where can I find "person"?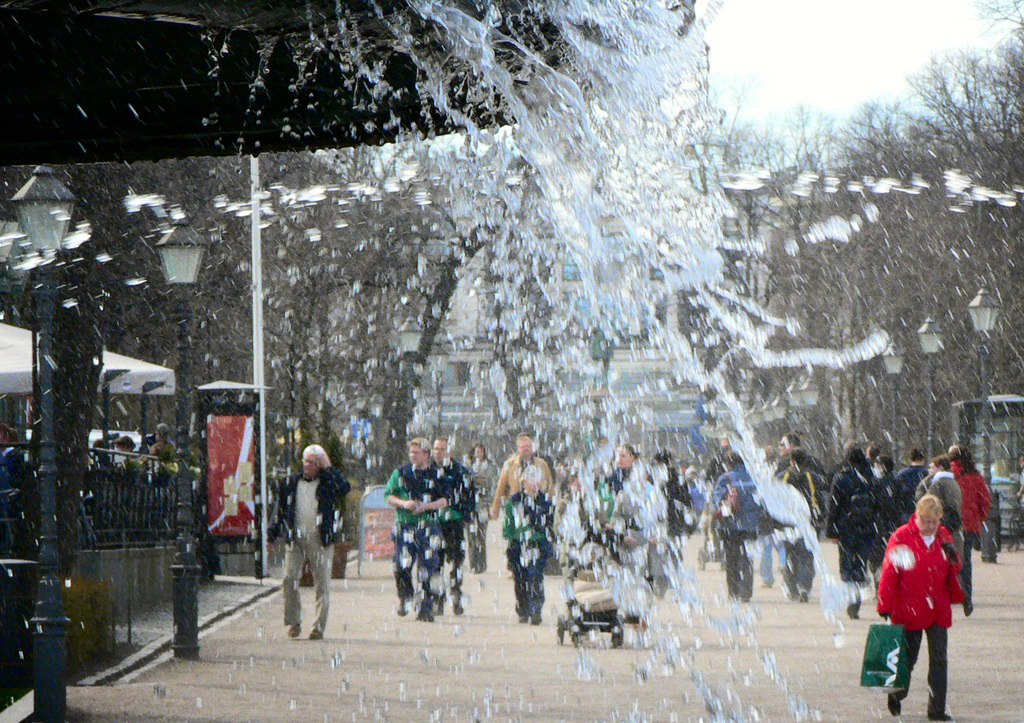
You can find it at {"x1": 492, "y1": 467, "x2": 558, "y2": 628}.
